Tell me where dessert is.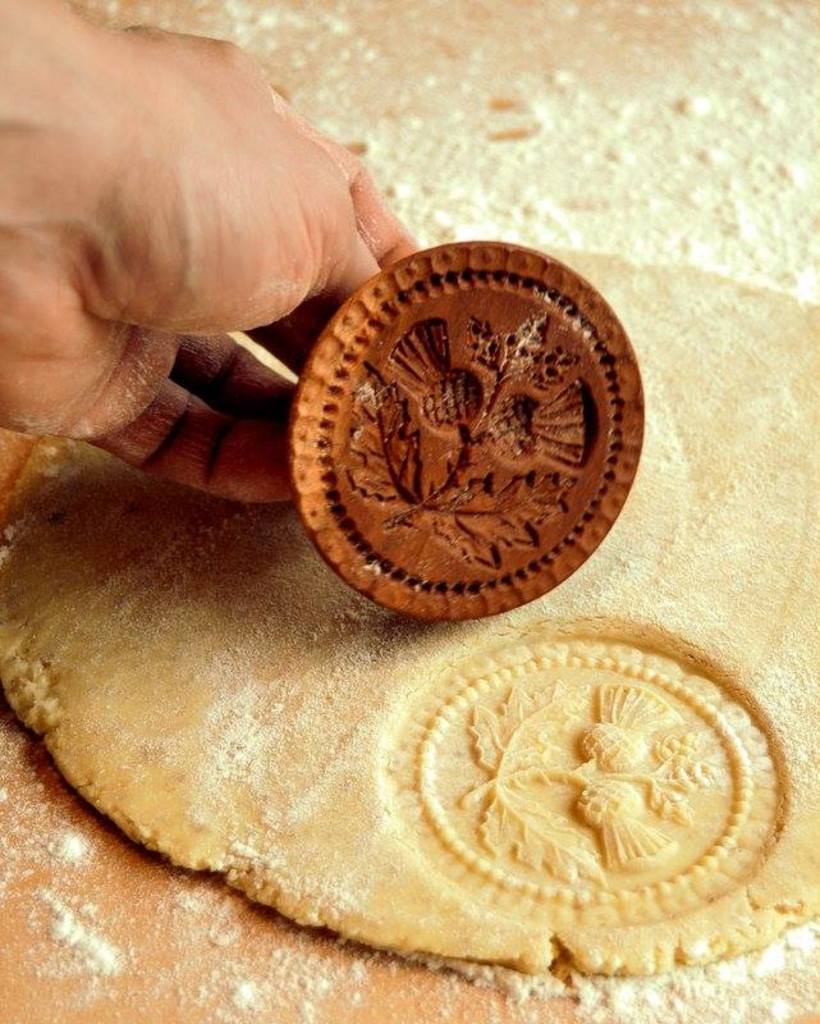
dessert is at l=382, t=645, r=764, b=968.
